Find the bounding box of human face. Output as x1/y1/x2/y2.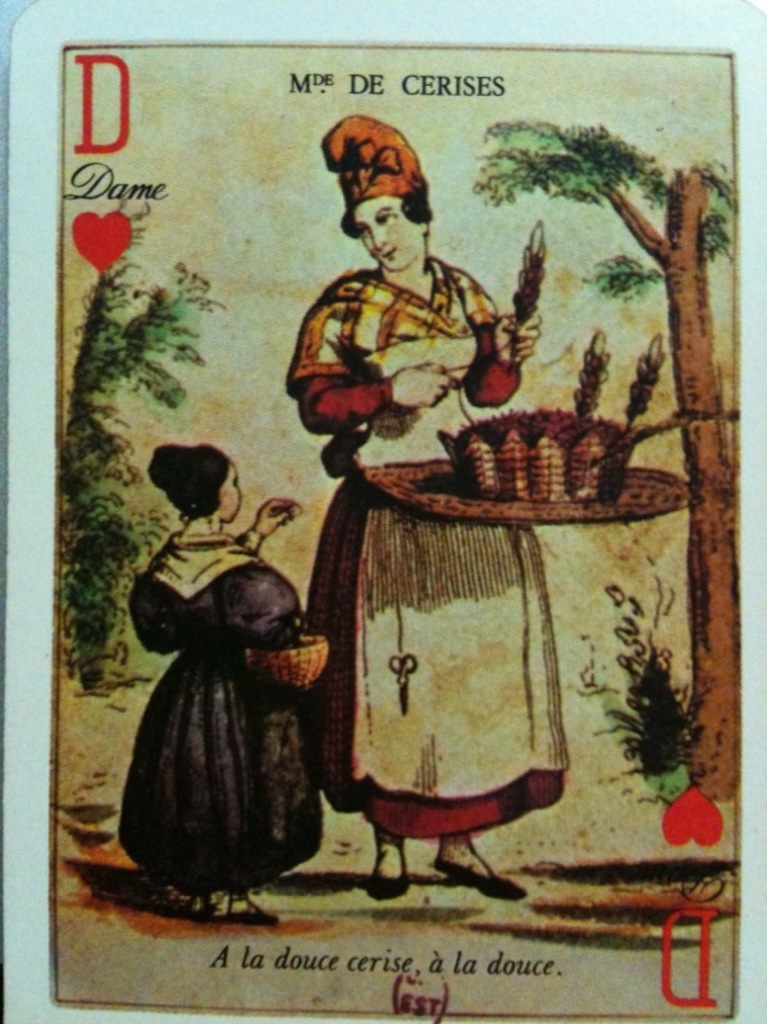
216/466/243/526.
